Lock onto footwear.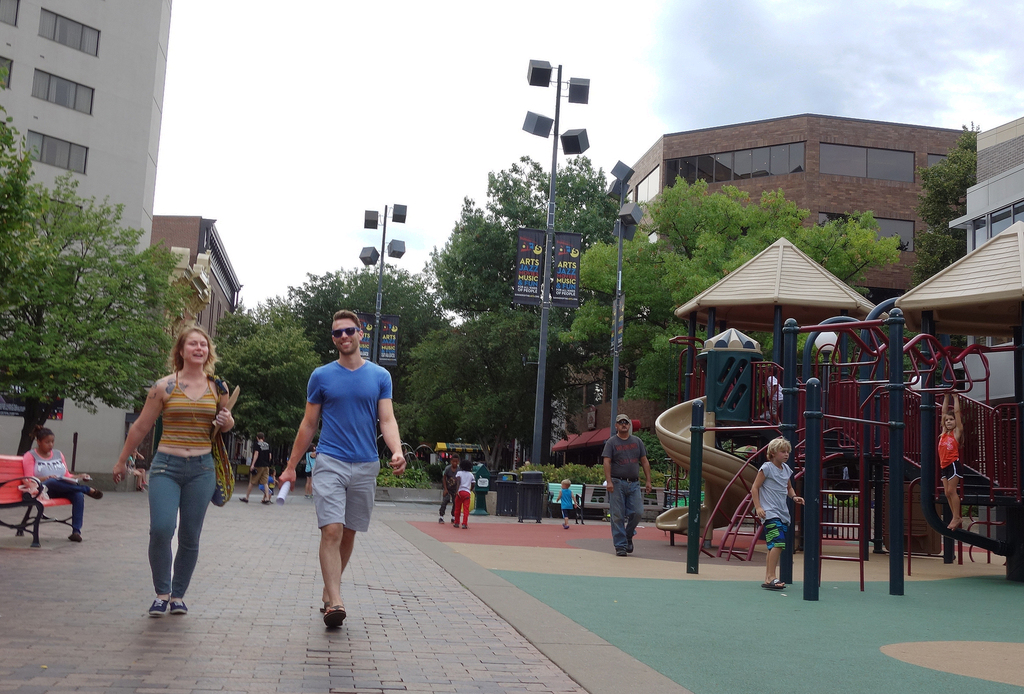
Locked: locate(449, 517, 454, 524).
